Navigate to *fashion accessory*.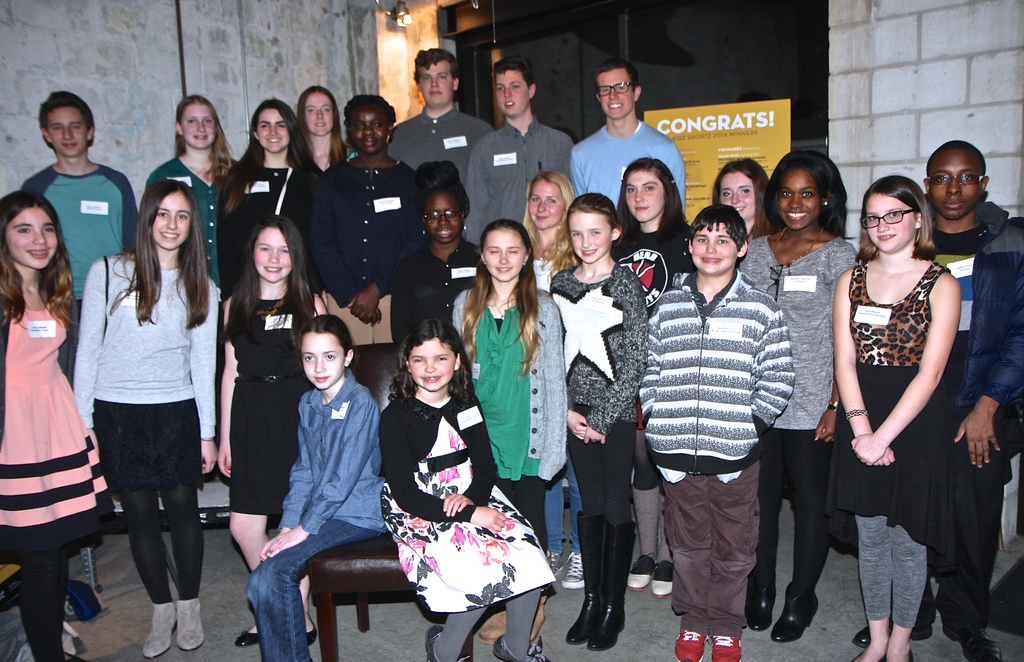
Navigation target: bbox(929, 172, 984, 185).
